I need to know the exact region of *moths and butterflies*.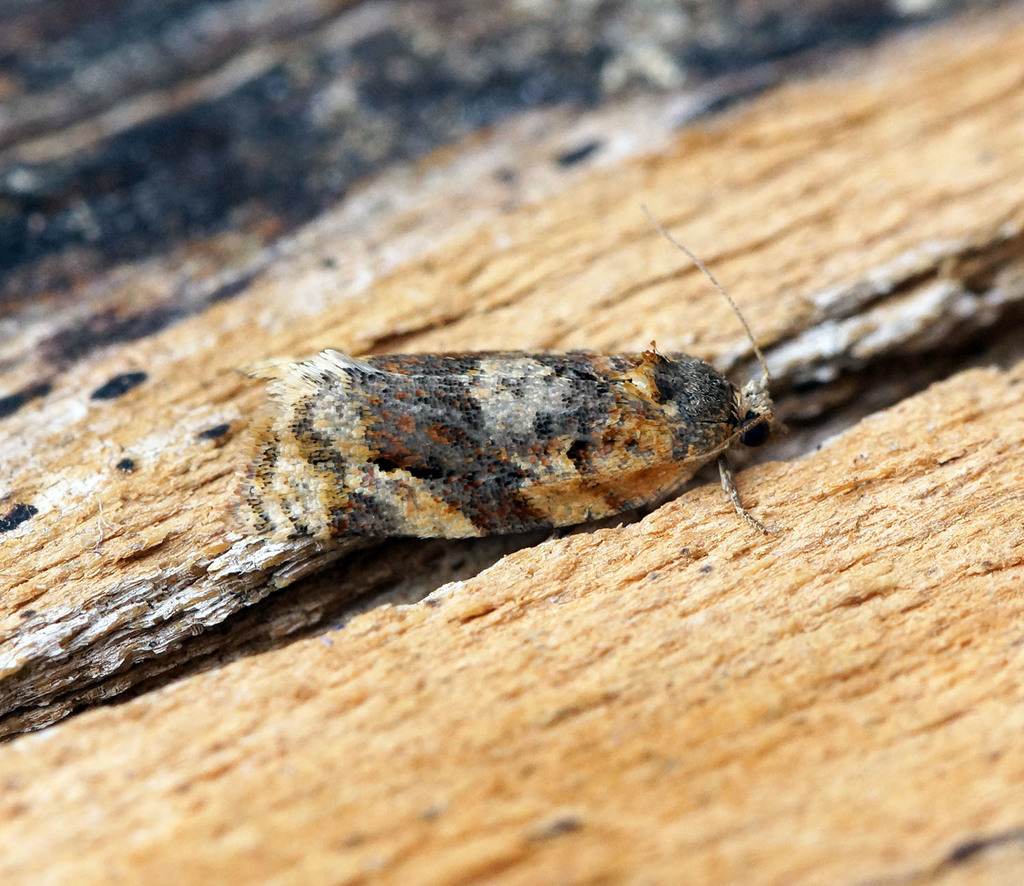
Region: box(227, 195, 801, 543).
